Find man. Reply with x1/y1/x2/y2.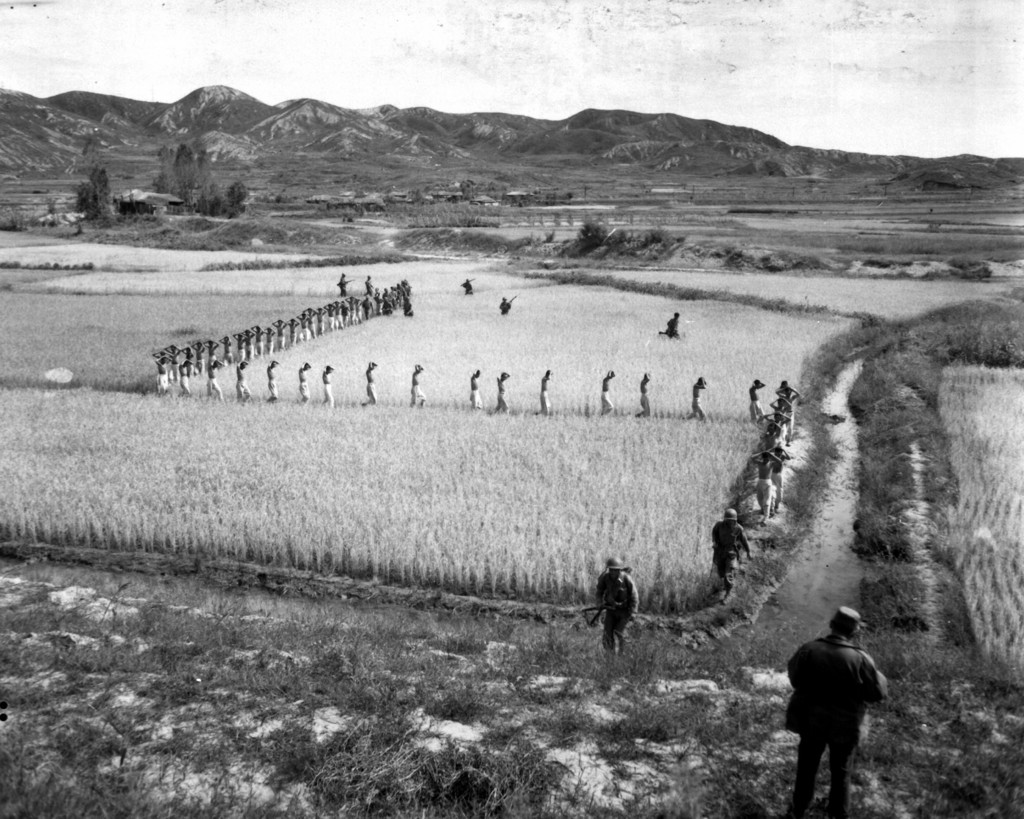
593/556/638/656.
